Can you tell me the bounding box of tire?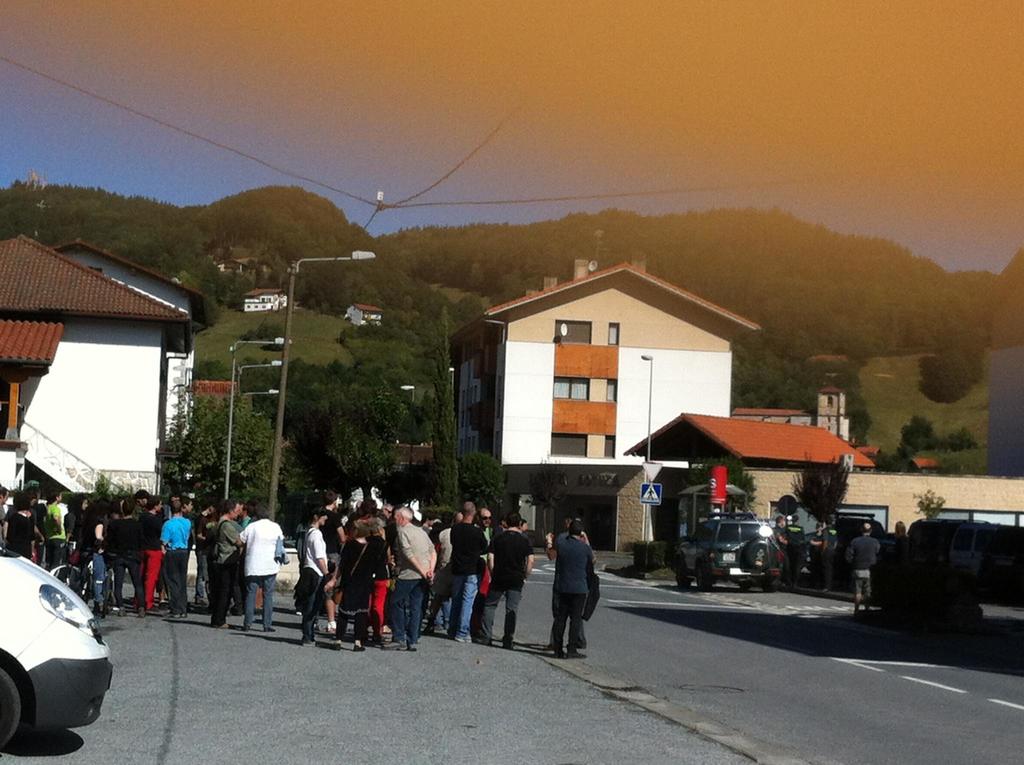
bbox=(740, 575, 751, 595).
